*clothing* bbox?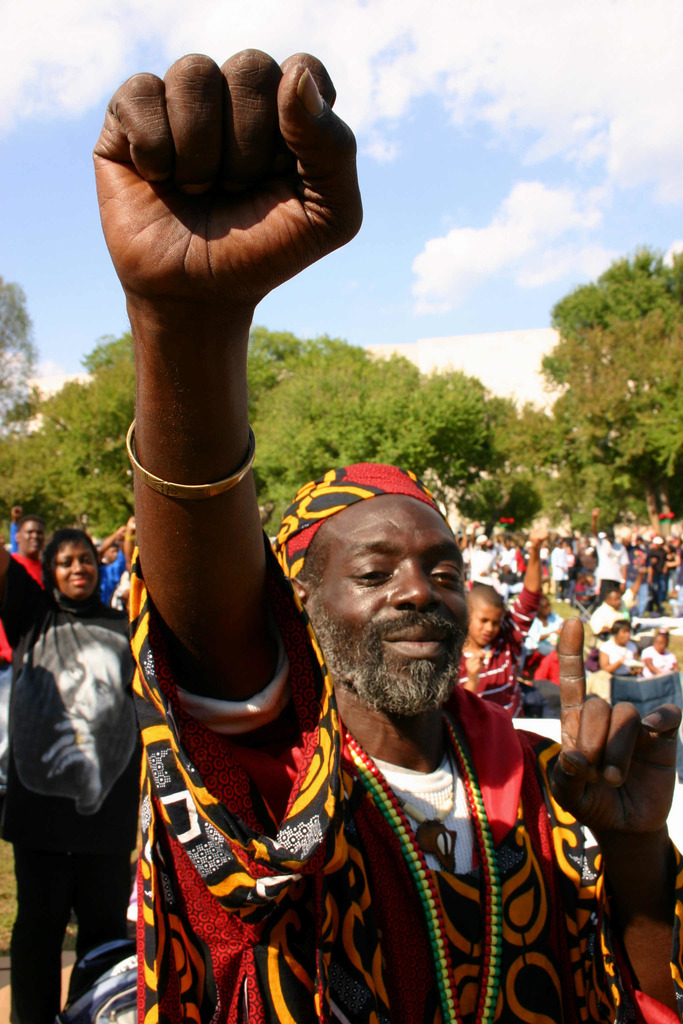
(x1=89, y1=550, x2=128, y2=606)
